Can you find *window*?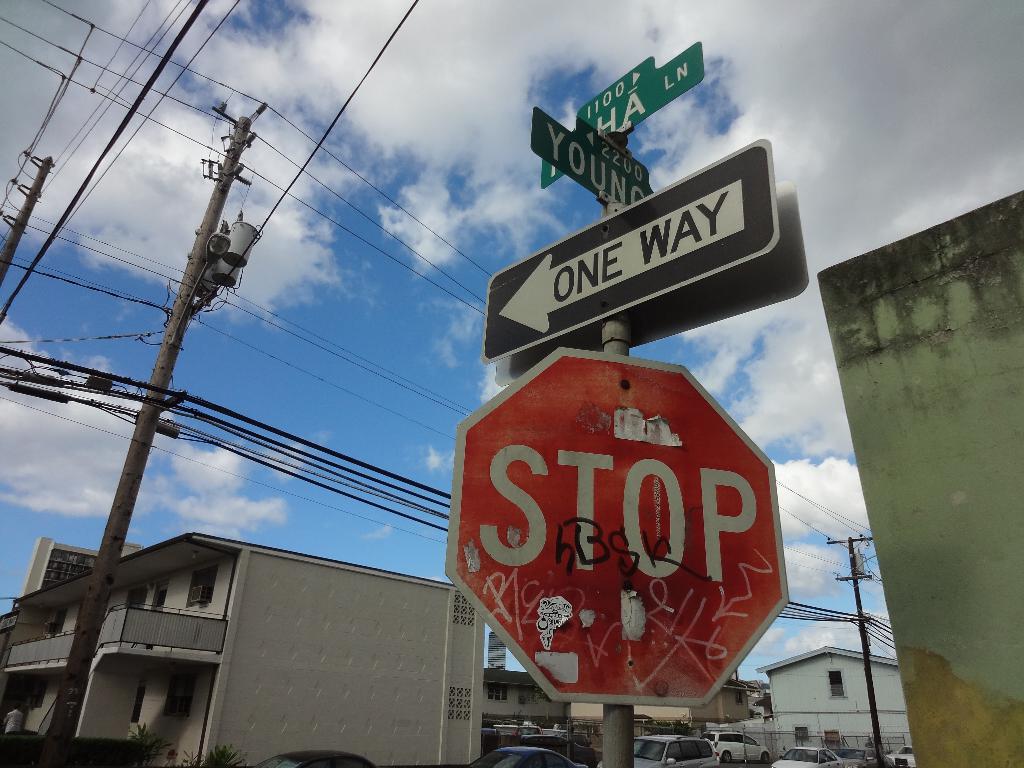
Yes, bounding box: [188, 564, 218, 605].
